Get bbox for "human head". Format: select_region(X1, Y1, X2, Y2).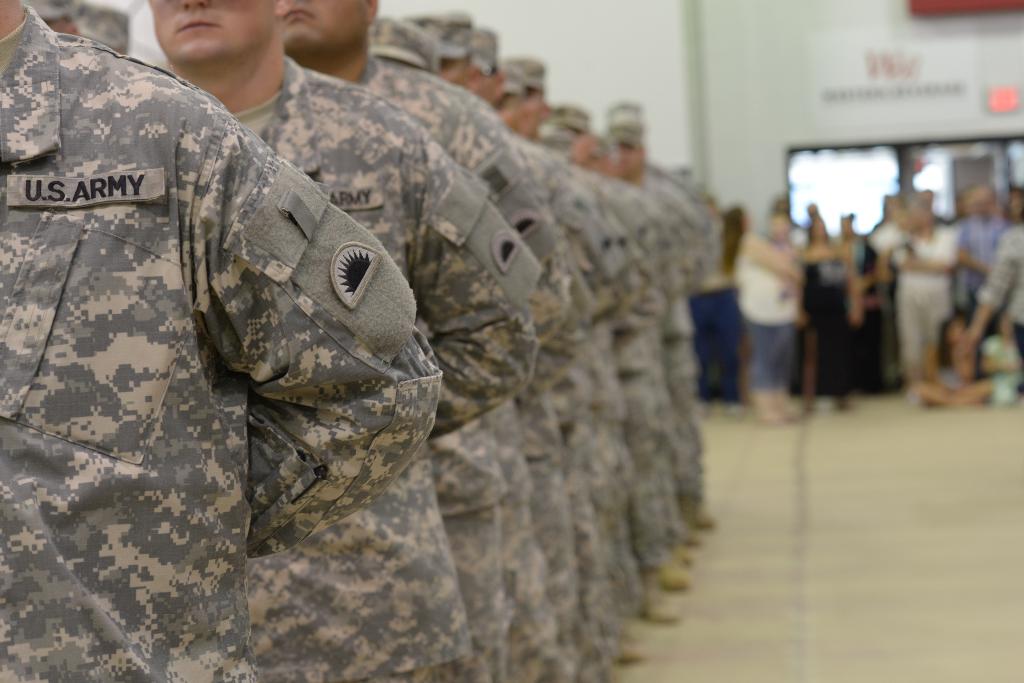
select_region(971, 184, 1000, 219).
